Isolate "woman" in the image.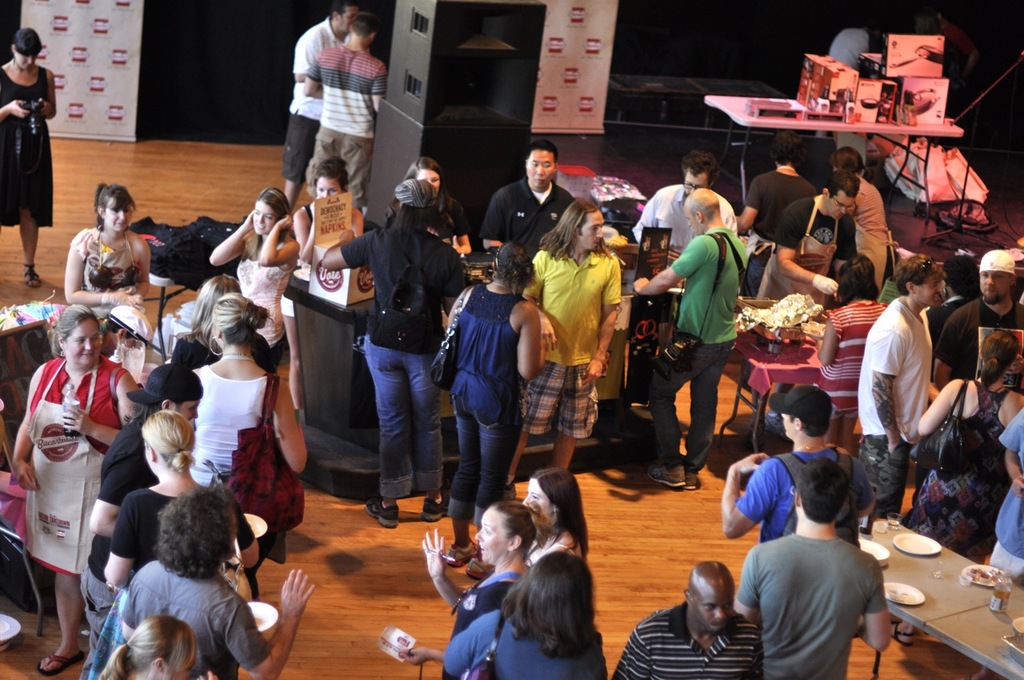
Isolated region: box(0, 28, 58, 286).
